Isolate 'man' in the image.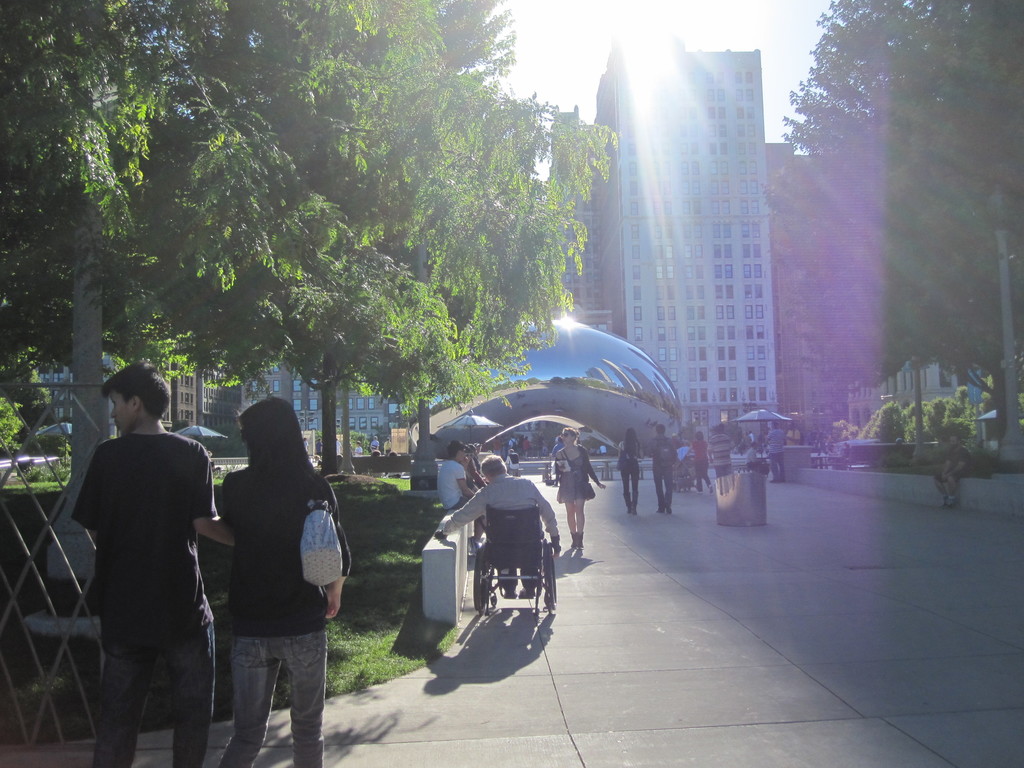
Isolated region: Rect(44, 371, 223, 763).
